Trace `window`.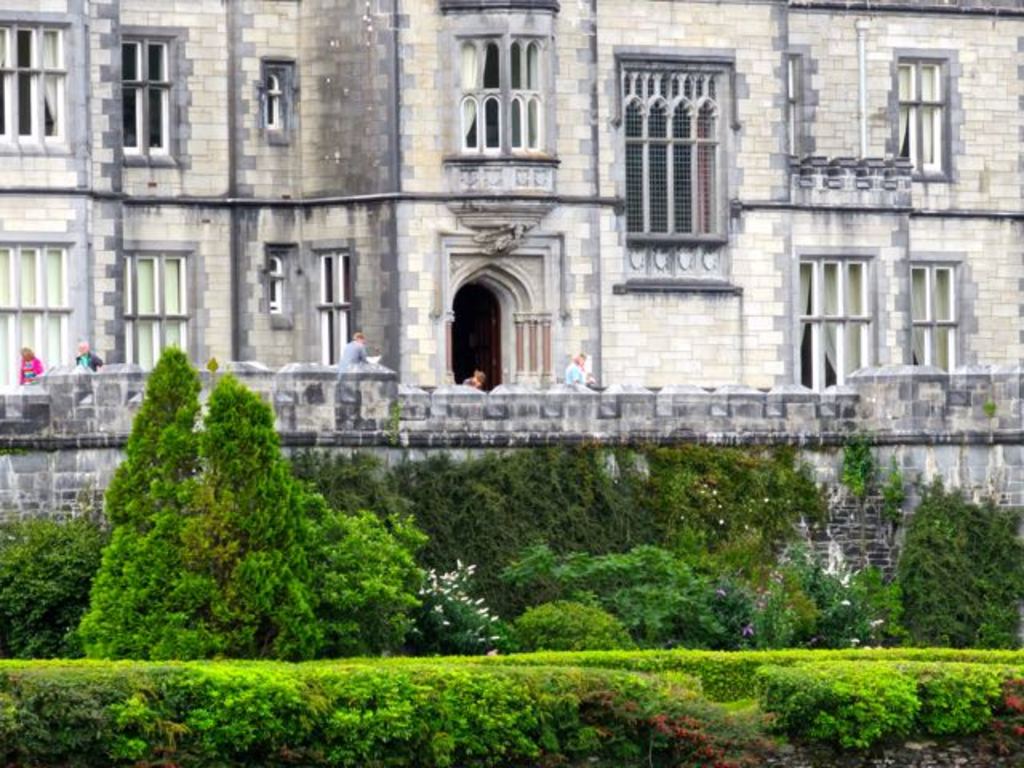
Traced to {"x1": 901, "y1": 258, "x2": 968, "y2": 378}.
